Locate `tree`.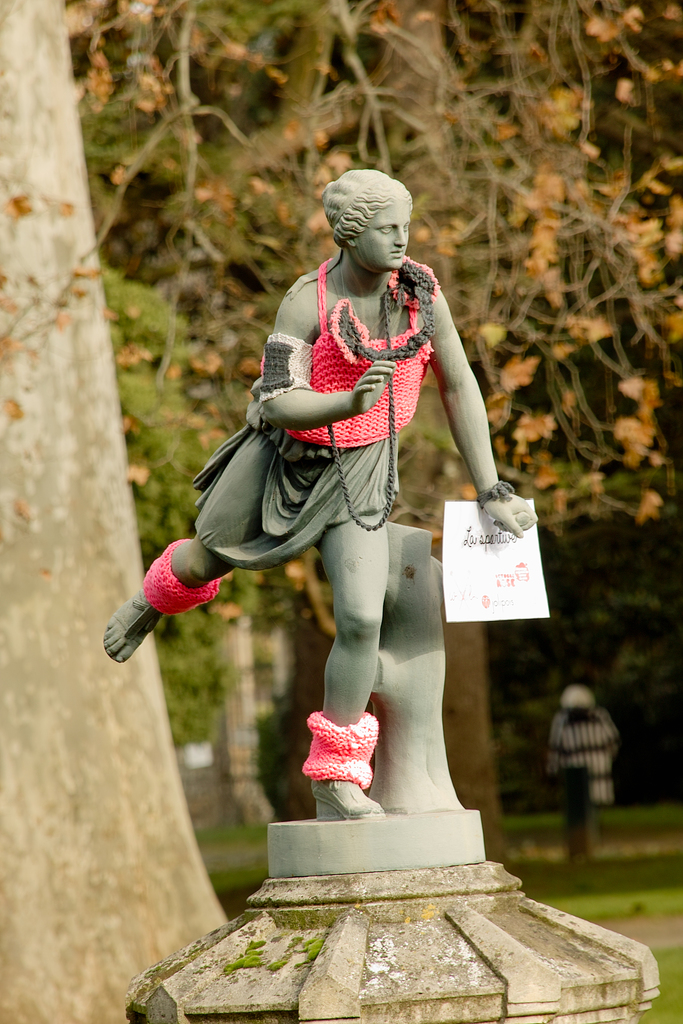
Bounding box: [0, 0, 254, 1023].
